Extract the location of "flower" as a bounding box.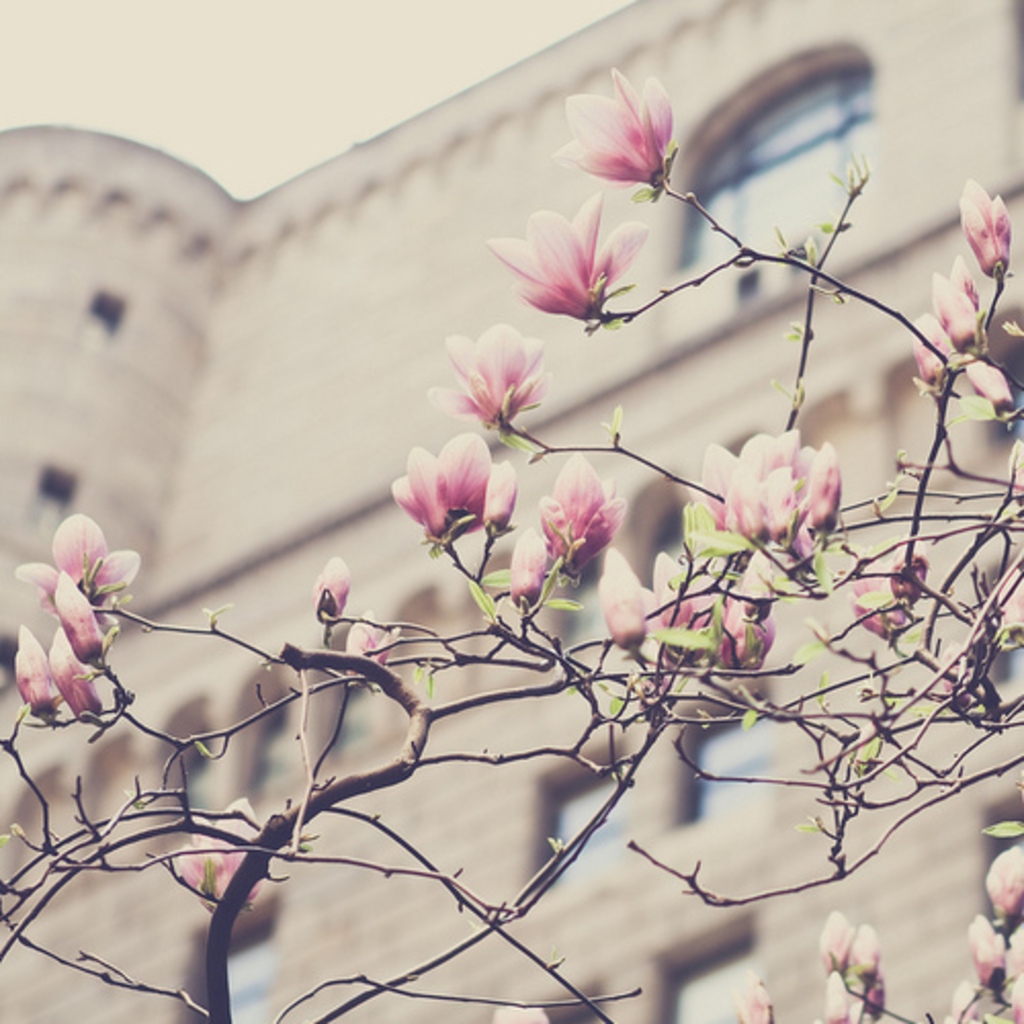
342,612,391,659.
